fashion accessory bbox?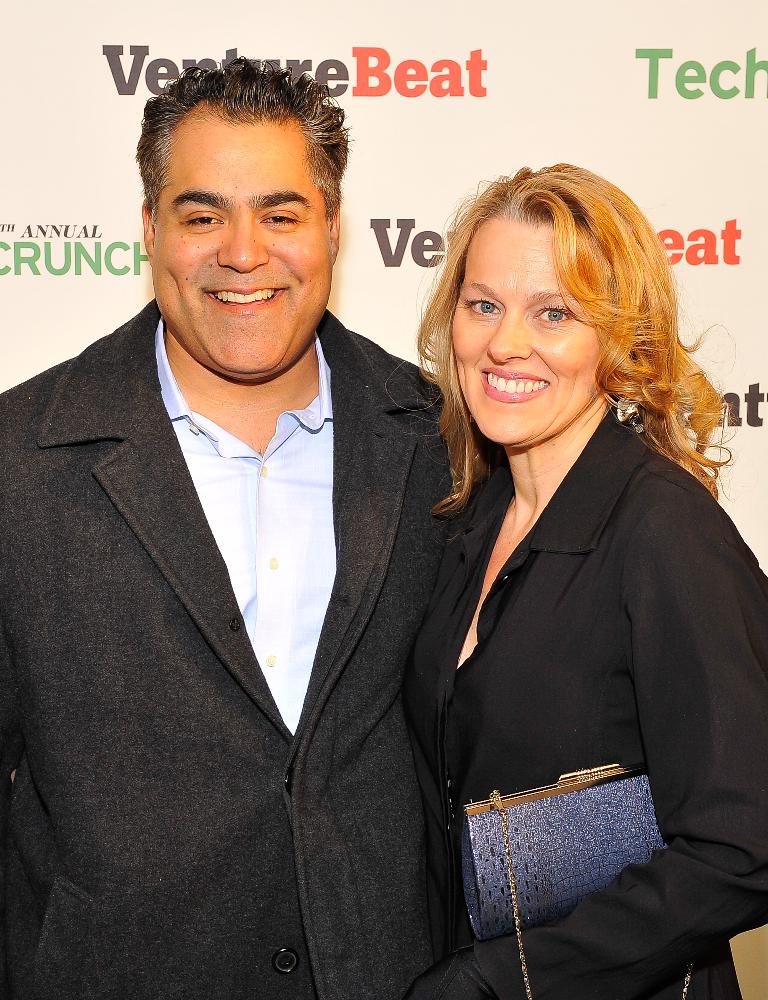
(616,400,647,436)
